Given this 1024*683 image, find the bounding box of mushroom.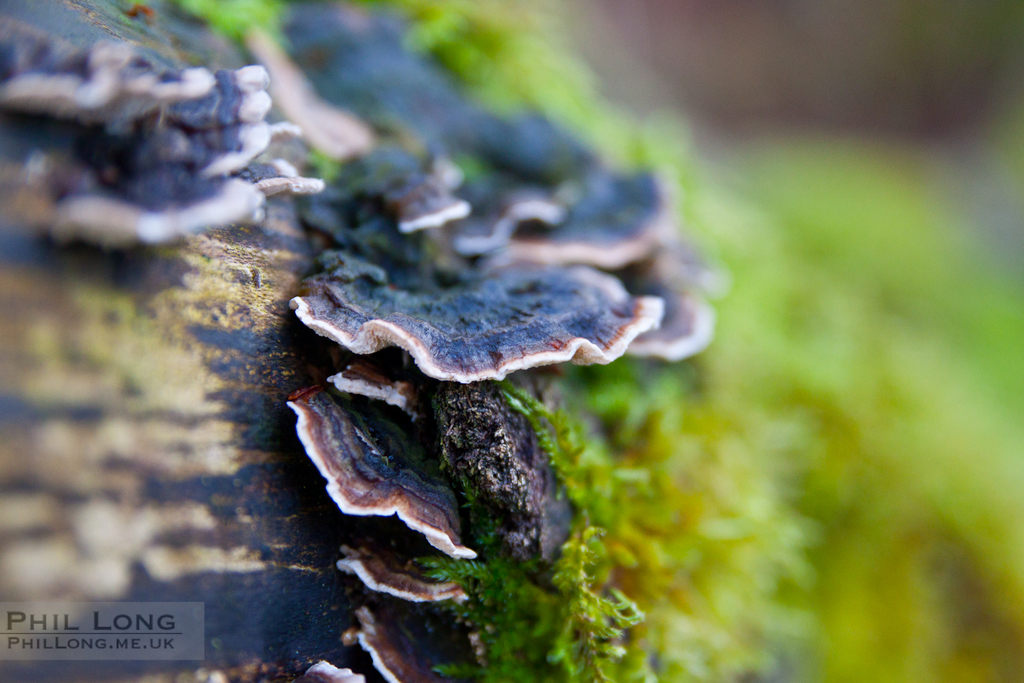
0:29:218:133.
